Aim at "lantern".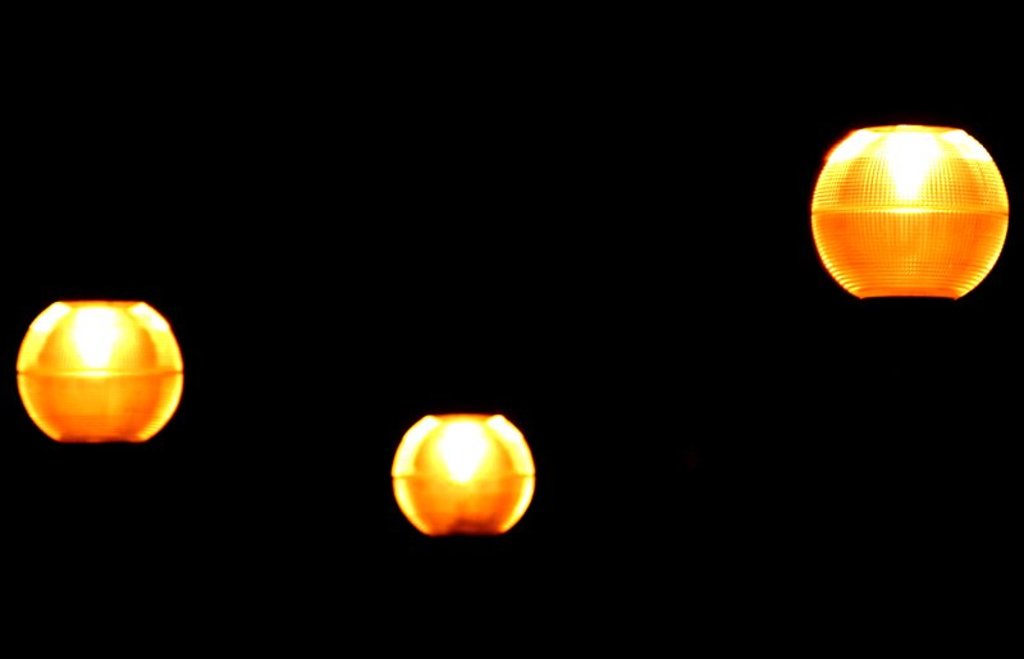
Aimed at 10:303:186:445.
